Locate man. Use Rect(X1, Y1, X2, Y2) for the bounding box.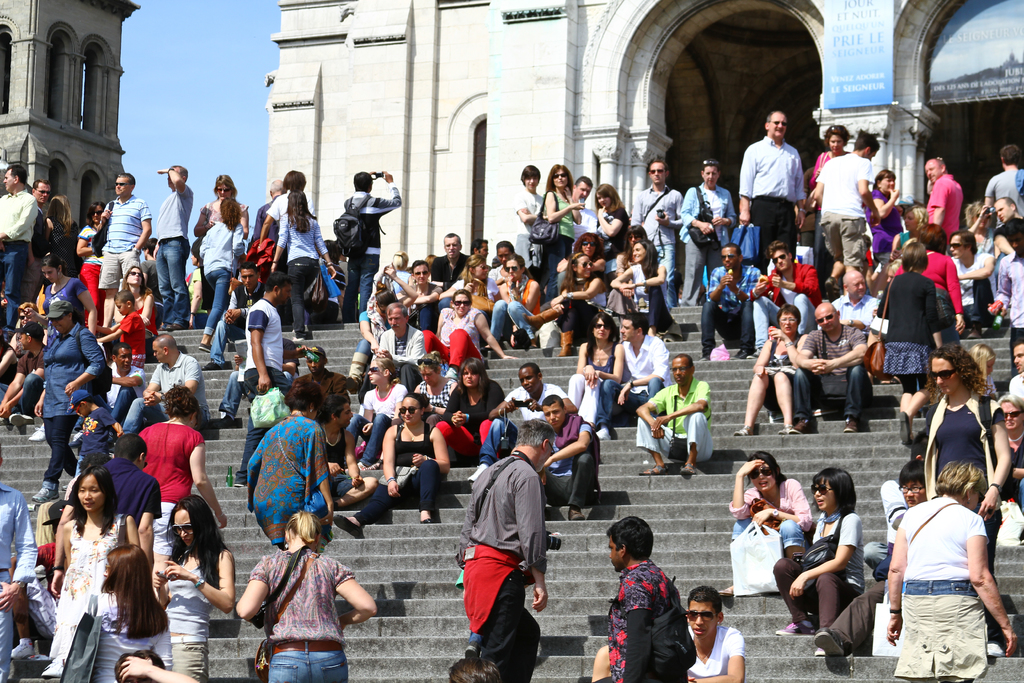
Rect(788, 303, 872, 433).
